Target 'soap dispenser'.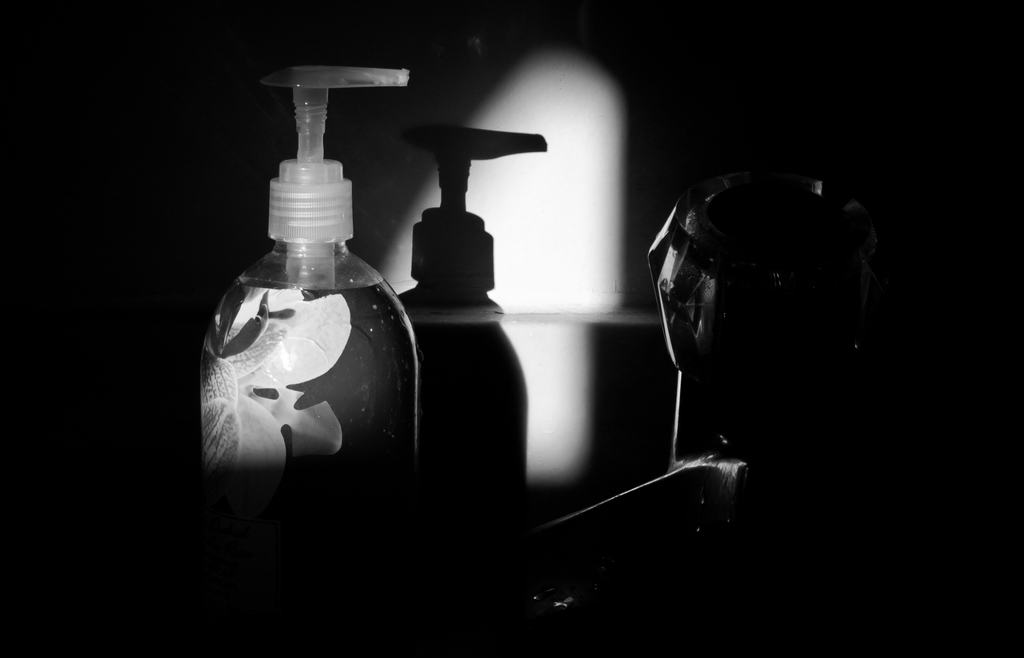
Target region: 202/65/414/484.
